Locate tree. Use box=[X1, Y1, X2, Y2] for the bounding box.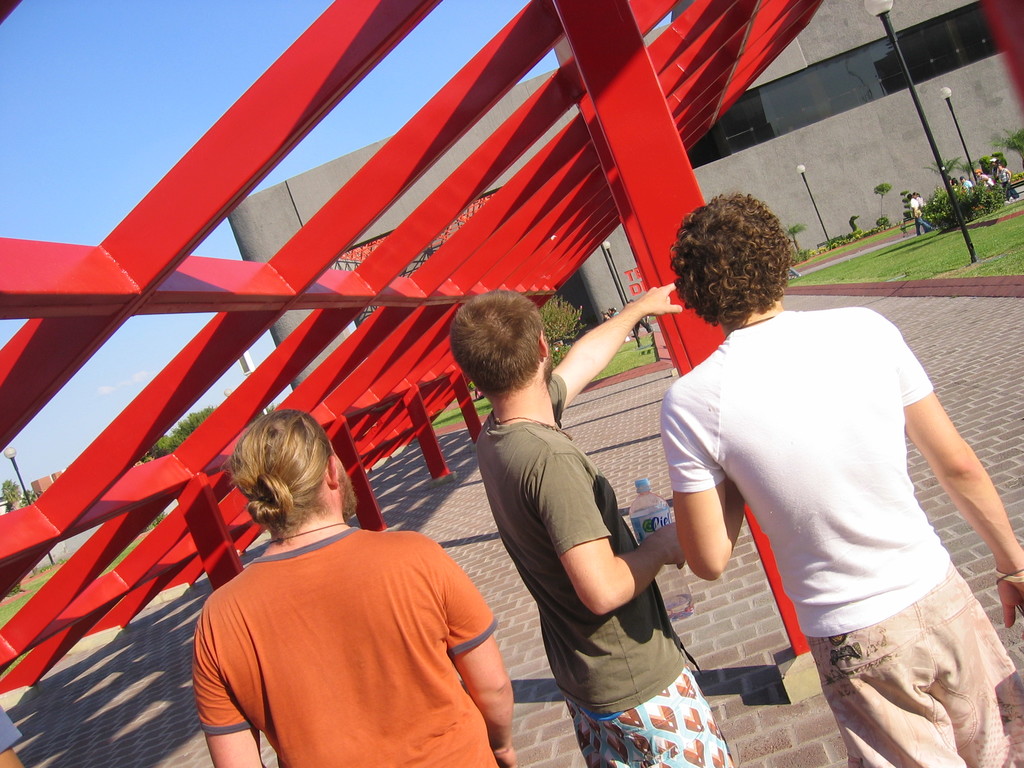
box=[536, 294, 581, 355].
